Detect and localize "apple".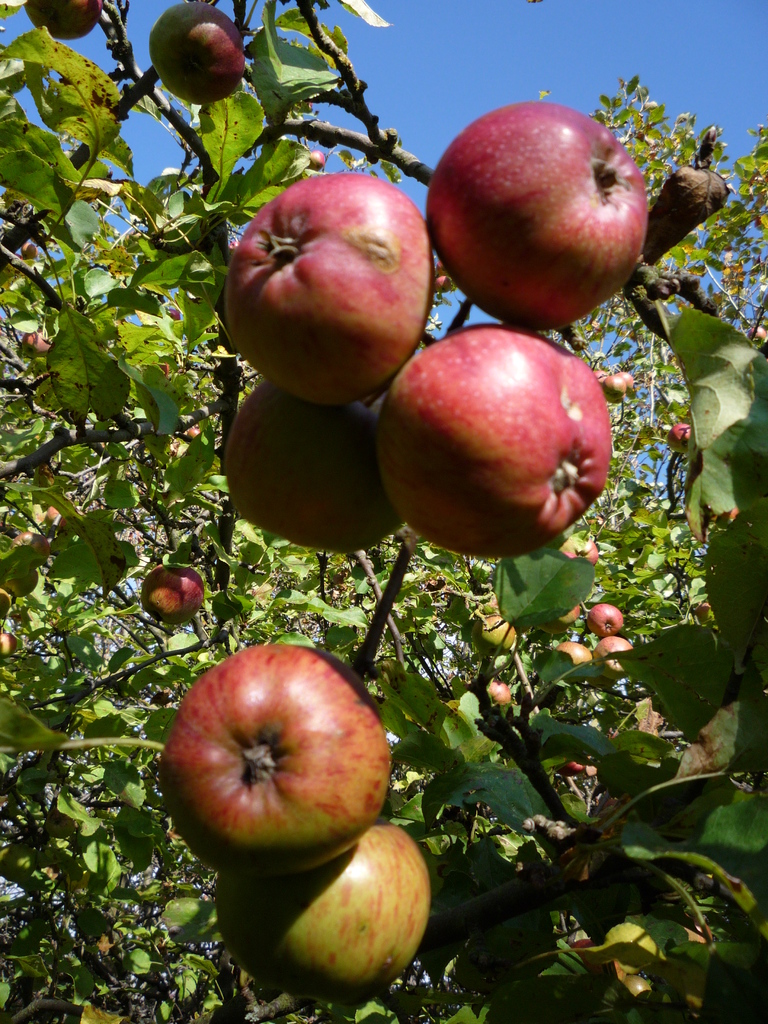
Localized at box=[592, 637, 634, 676].
